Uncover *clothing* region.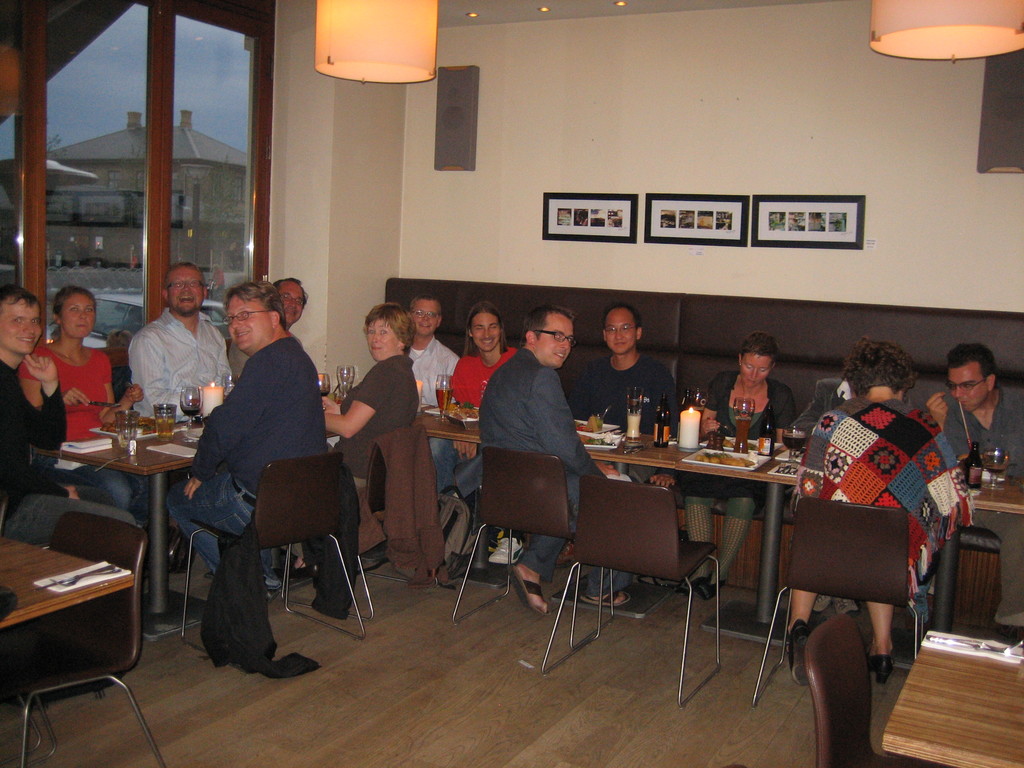
Uncovered: {"x1": 0, "y1": 365, "x2": 132, "y2": 543}.
